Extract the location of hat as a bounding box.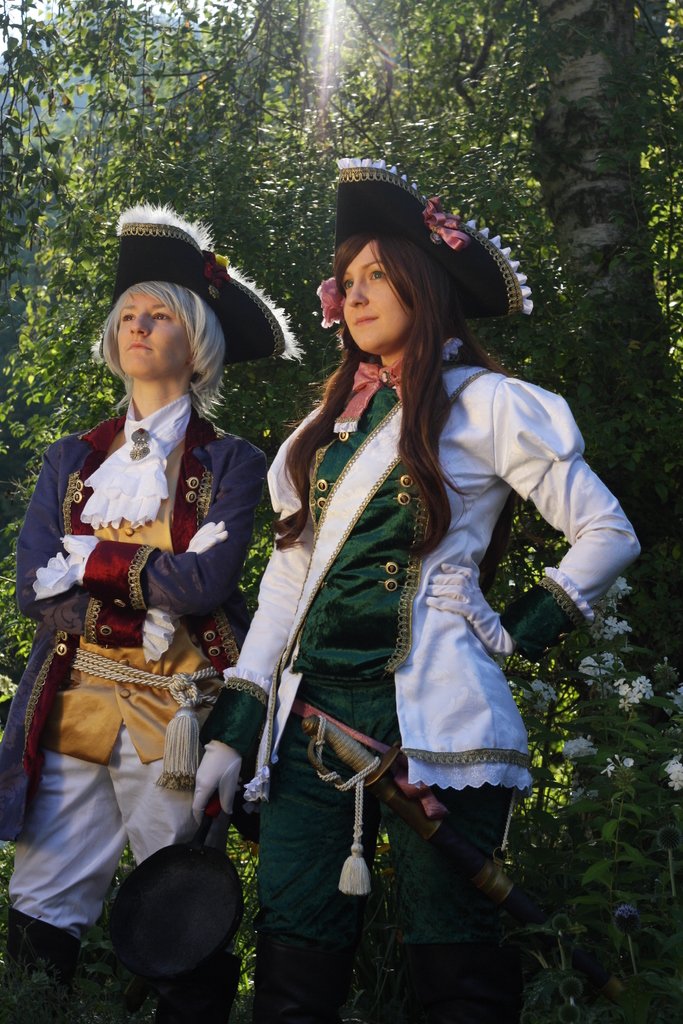
(left=338, top=159, right=532, bottom=325).
